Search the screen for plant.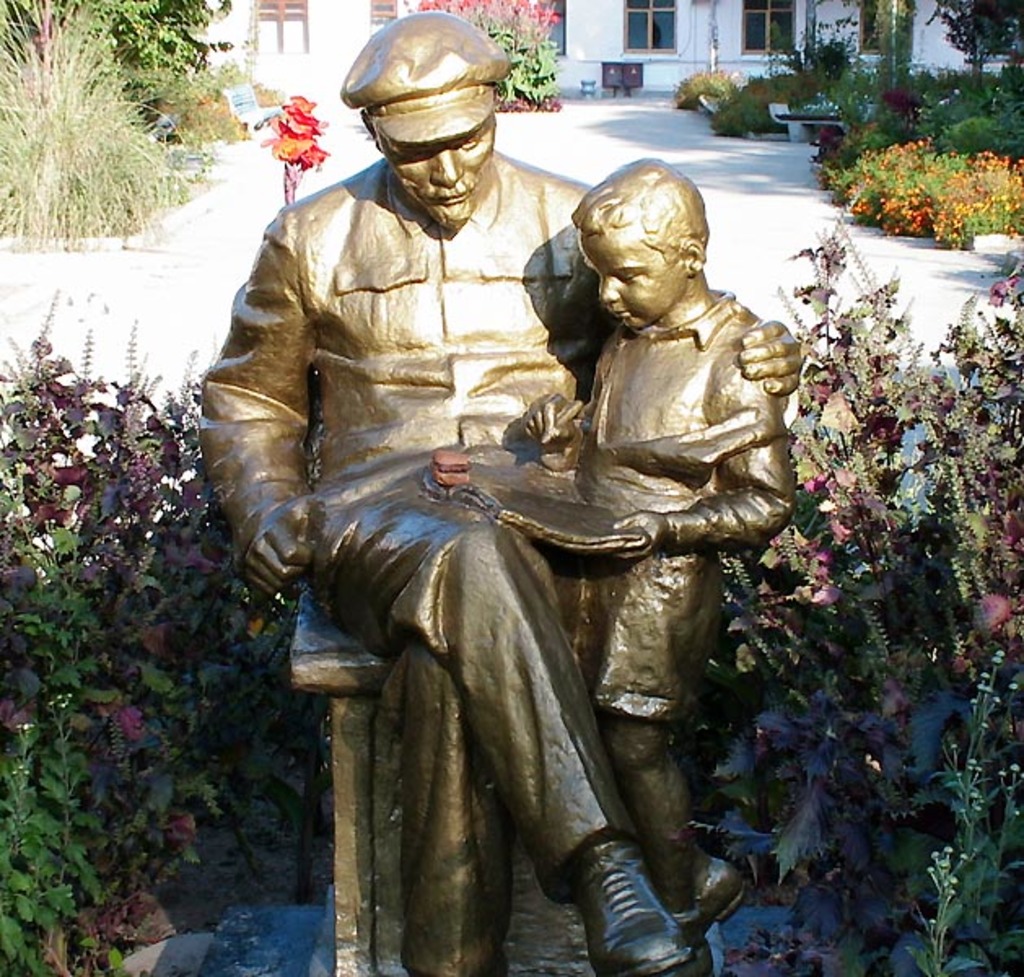
Found at left=0, top=0, right=203, bottom=244.
